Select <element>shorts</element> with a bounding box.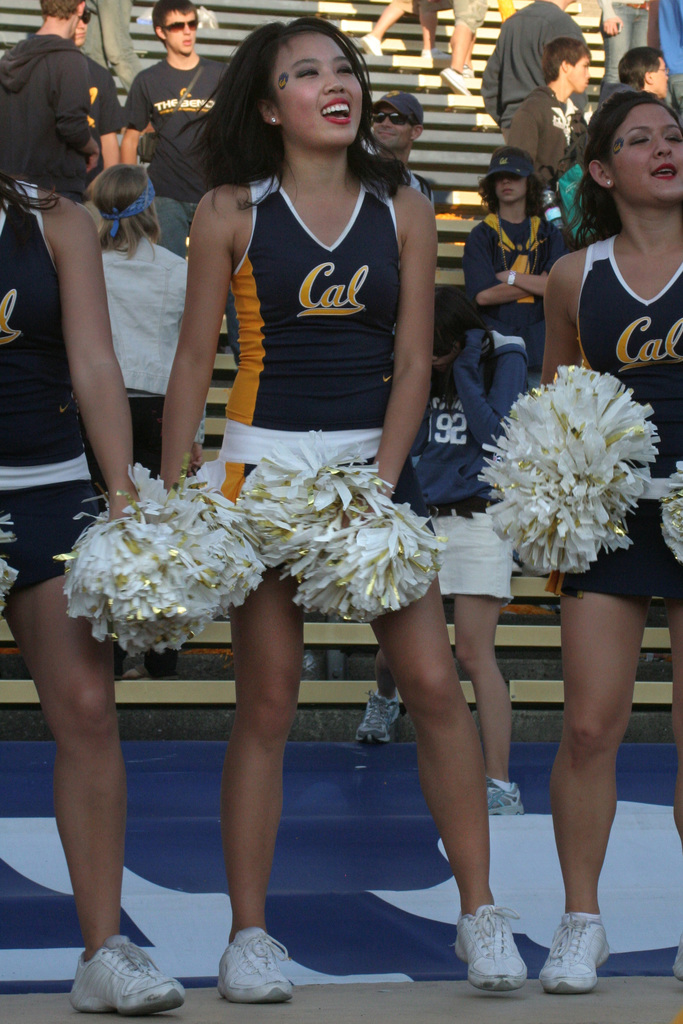
Rect(210, 466, 432, 576).
